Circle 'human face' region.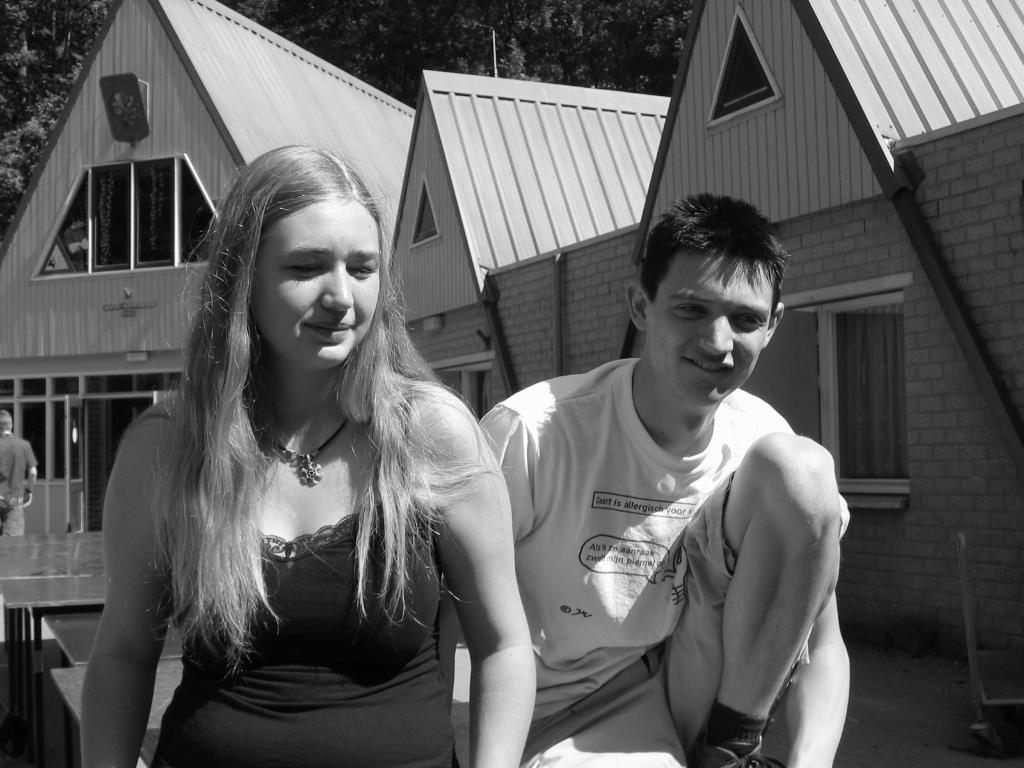
Region: x1=650, y1=255, x2=774, y2=415.
